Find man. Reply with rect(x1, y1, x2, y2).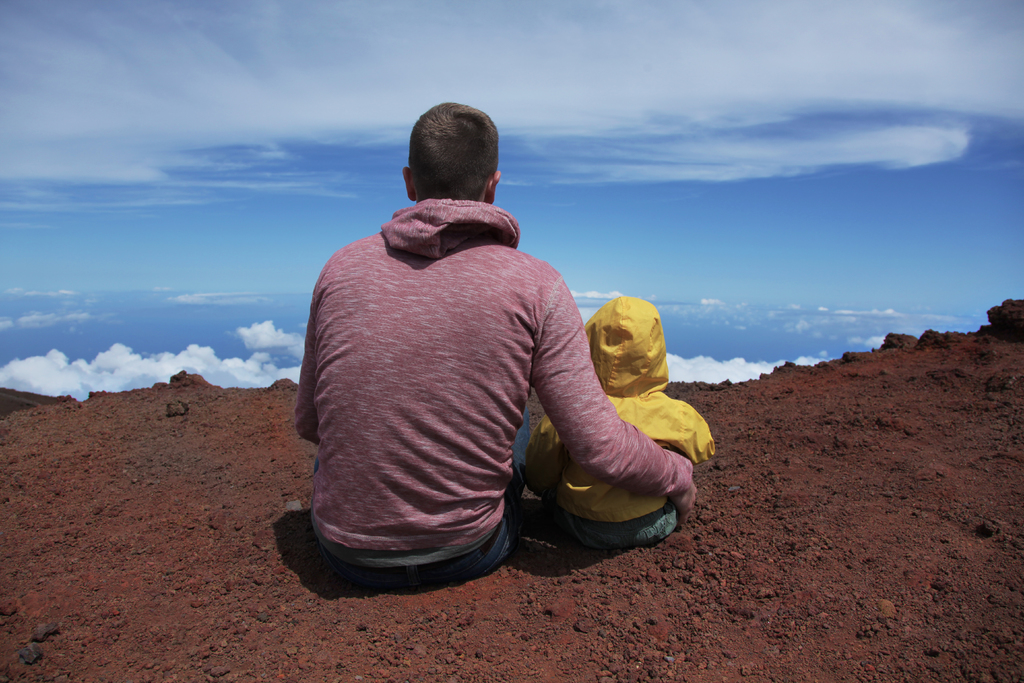
rect(296, 94, 689, 593).
